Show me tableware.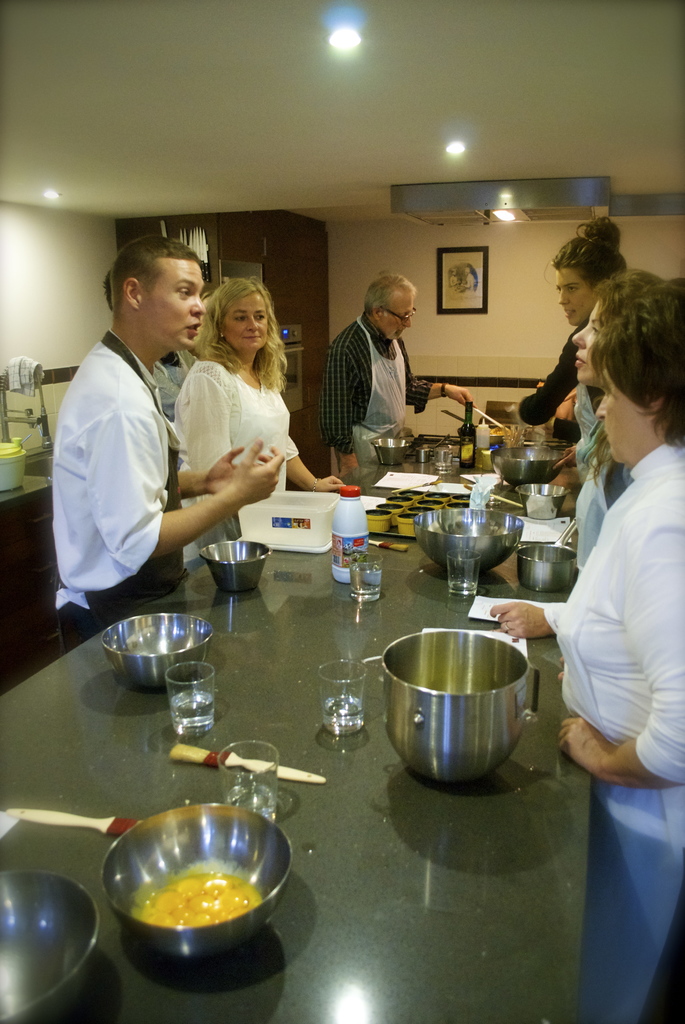
tableware is here: [x1=437, y1=449, x2=451, y2=468].
